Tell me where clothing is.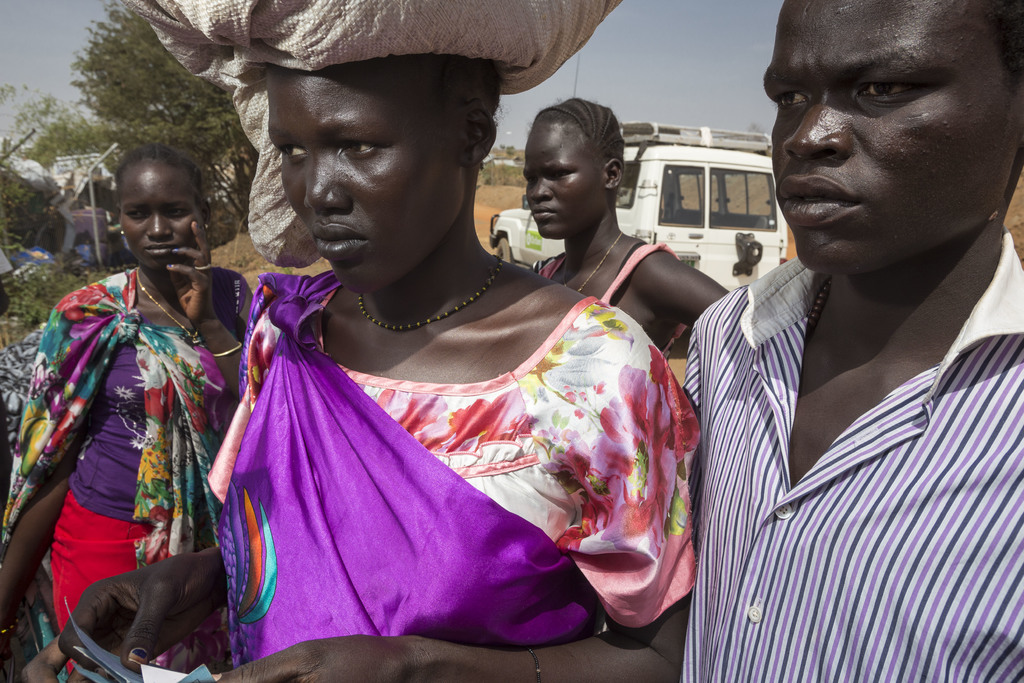
clothing is at (582, 231, 684, 315).
